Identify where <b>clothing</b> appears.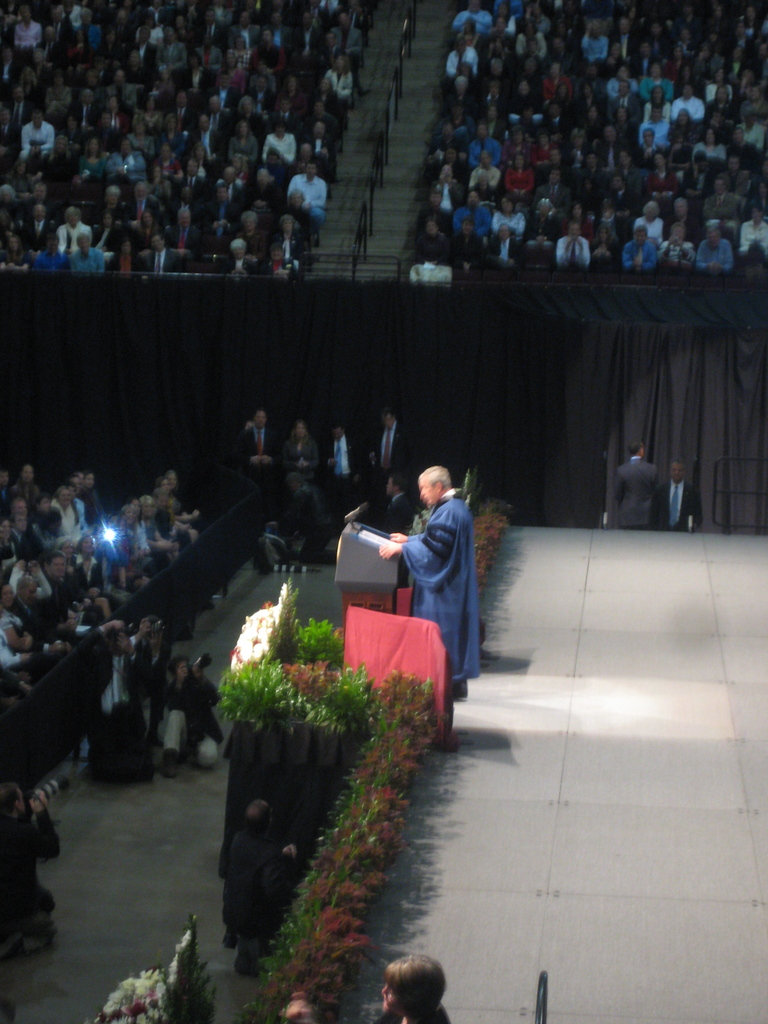
Appears at bbox(661, 477, 700, 526).
